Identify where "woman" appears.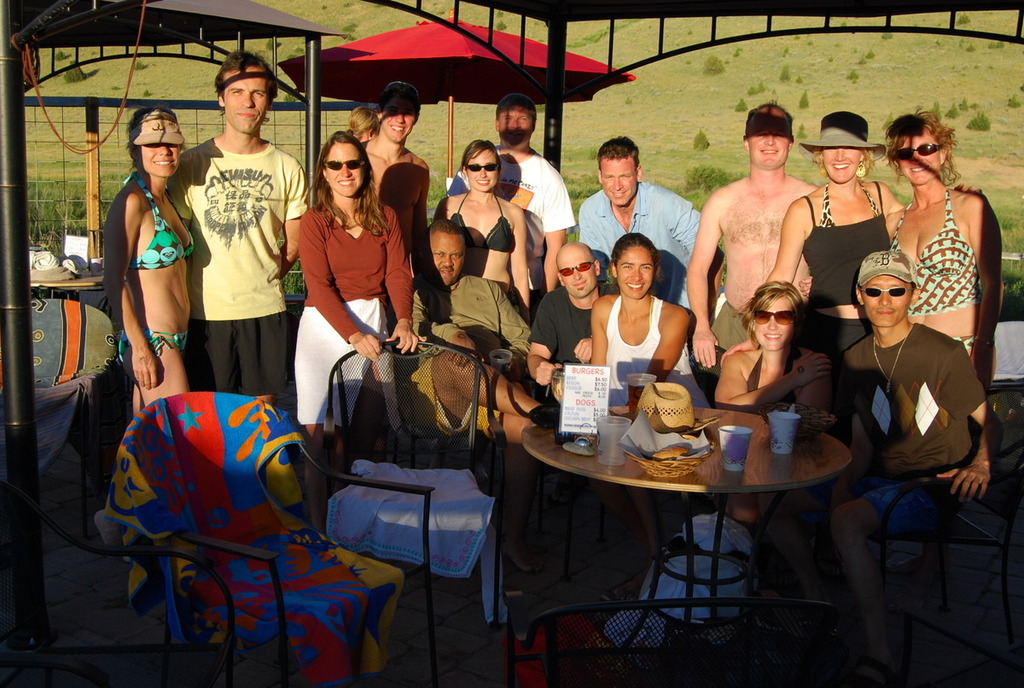
Appears at region(102, 104, 196, 425).
